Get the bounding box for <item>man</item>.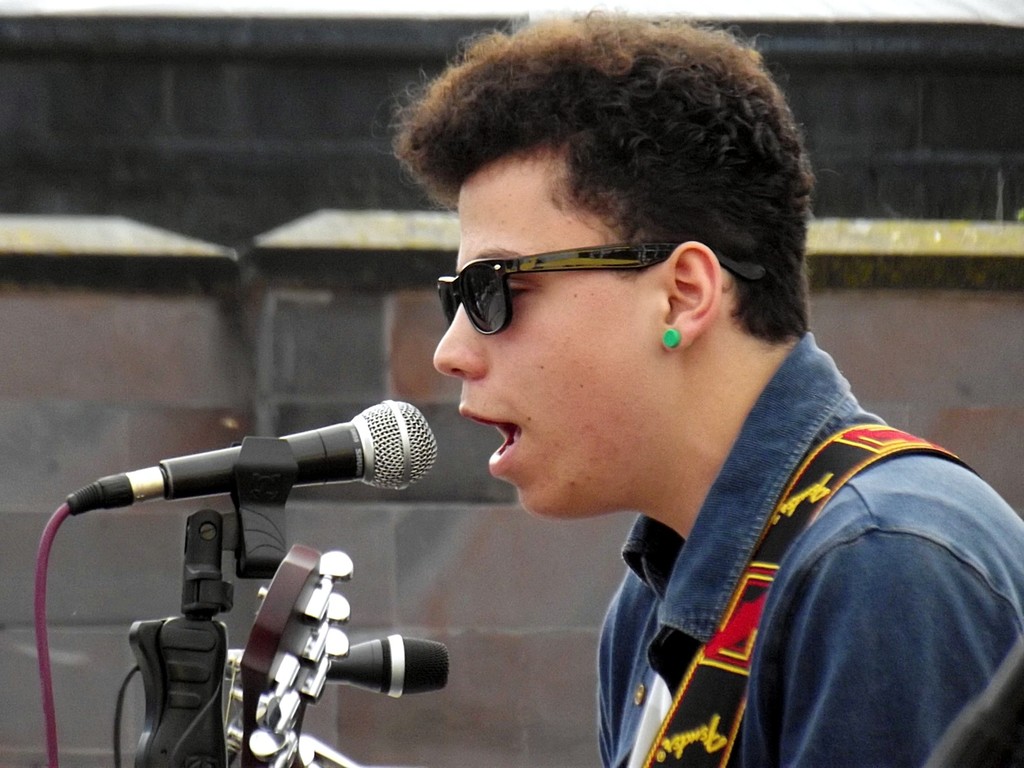
[x1=385, y1=7, x2=1023, y2=767].
